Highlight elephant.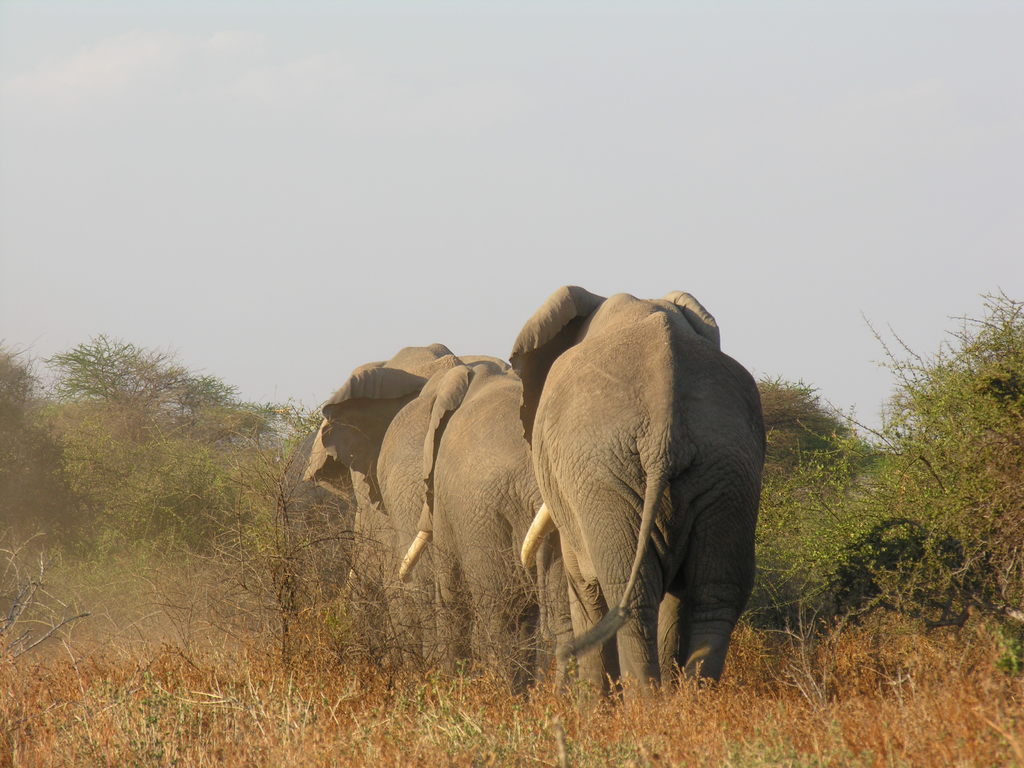
Highlighted region: 511, 289, 764, 705.
